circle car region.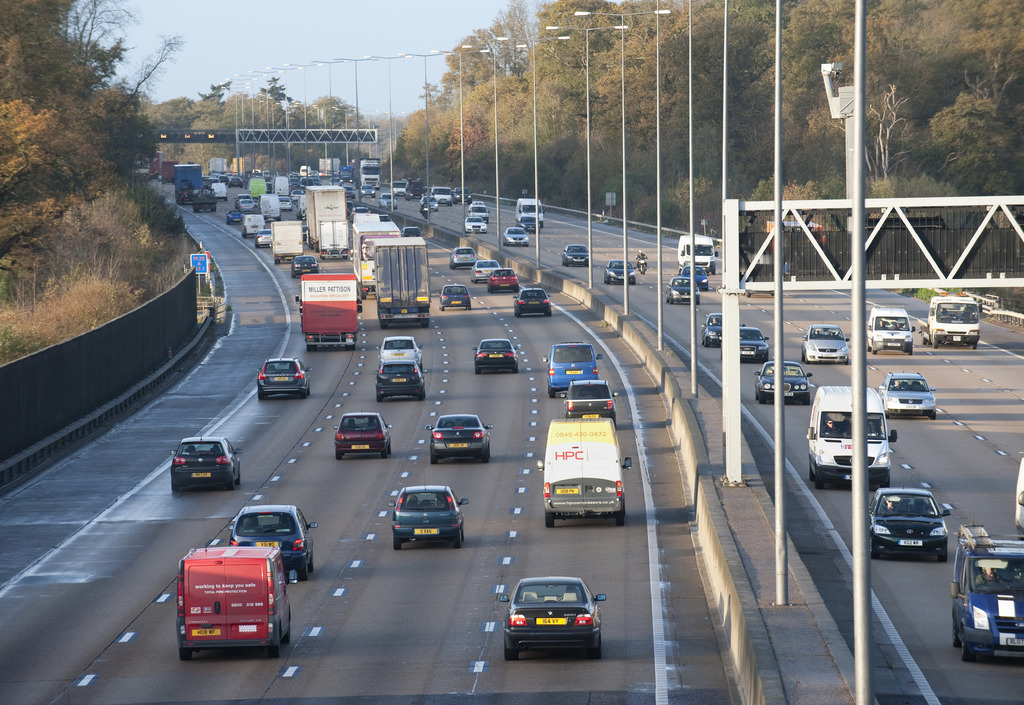
Region: crop(678, 267, 709, 288).
